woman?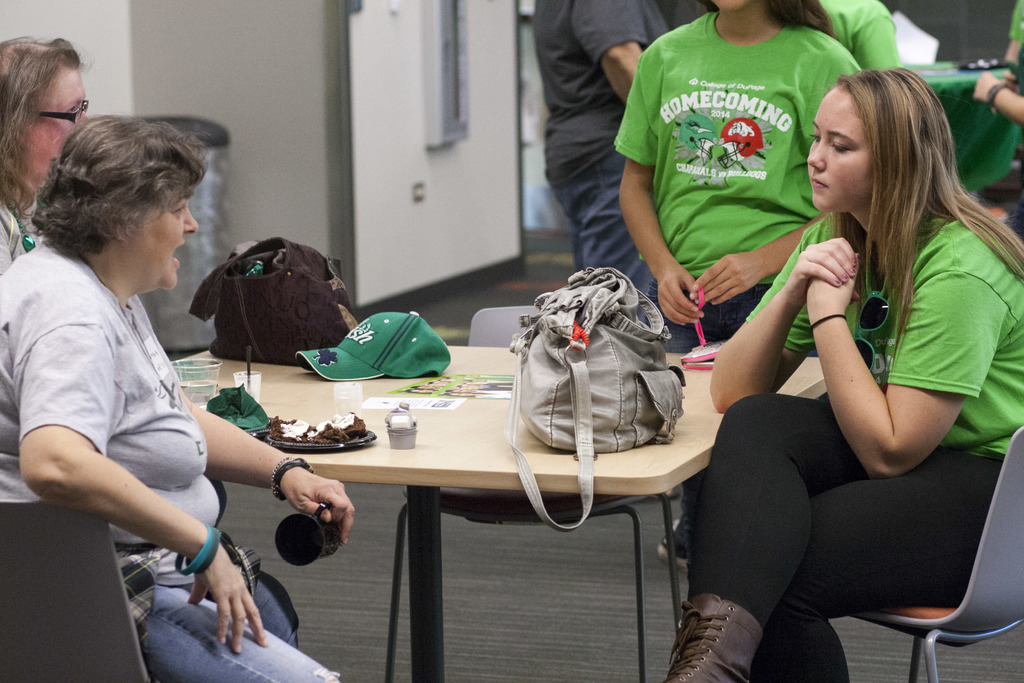
locate(0, 120, 356, 681)
